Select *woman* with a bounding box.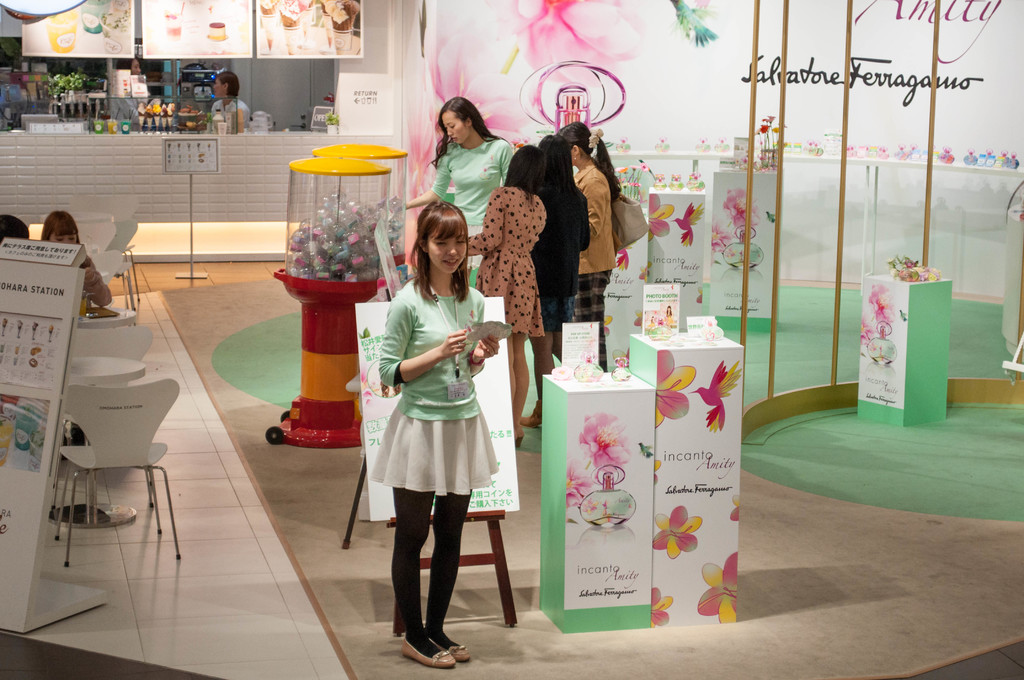
pyautogui.locateOnScreen(45, 211, 111, 309).
